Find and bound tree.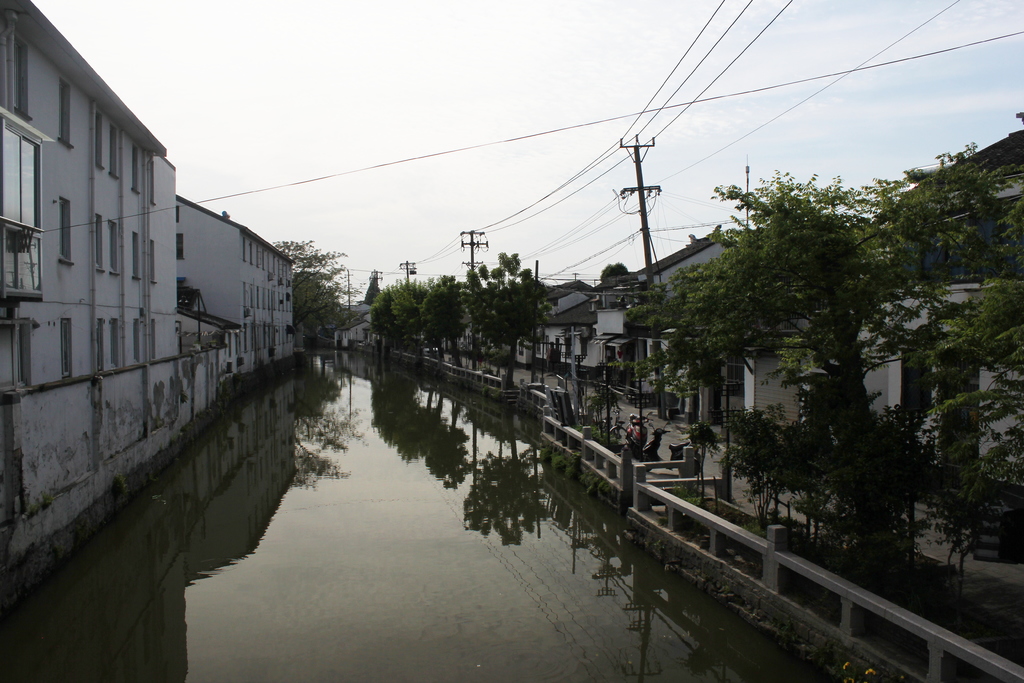
Bound: locate(425, 274, 470, 363).
